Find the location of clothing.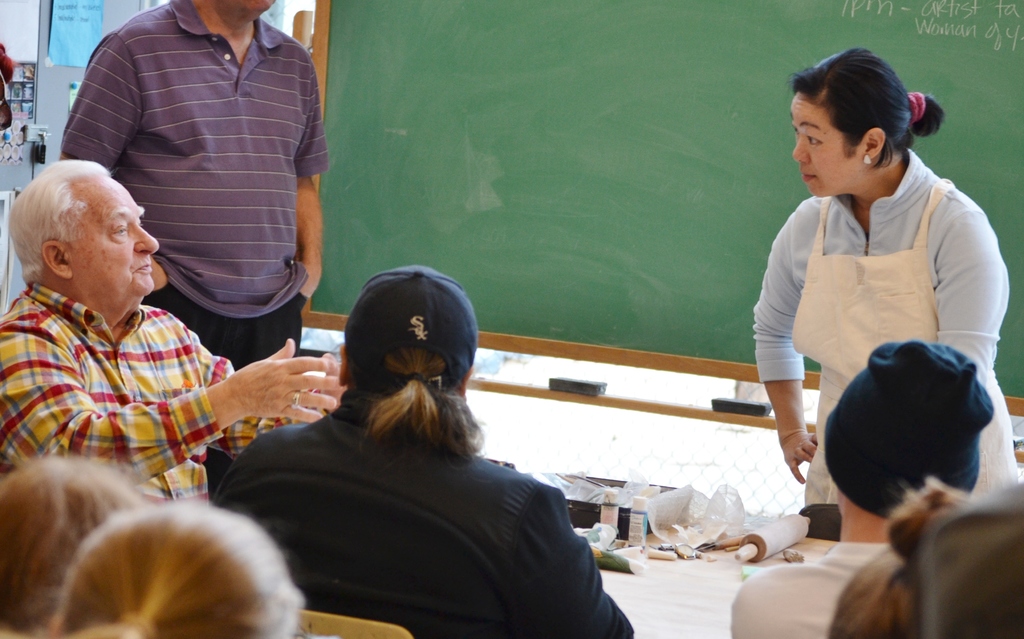
Location: bbox=[0, 282, 285, 508].
